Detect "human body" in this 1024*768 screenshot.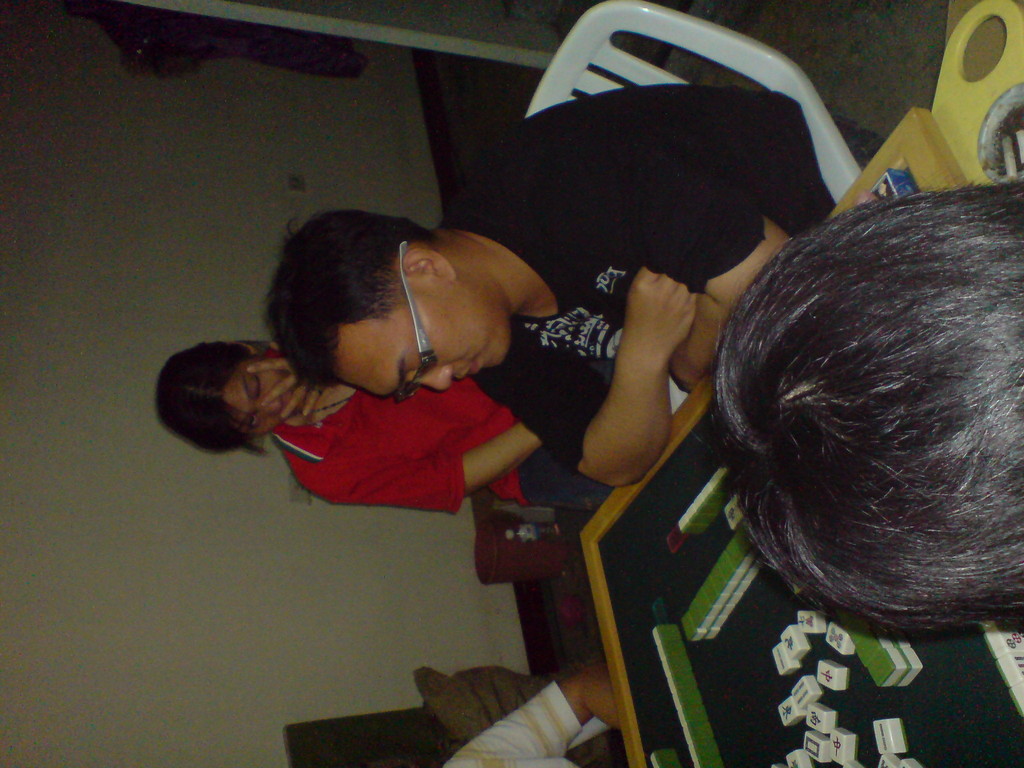
Detection: (266, 329, 631, 509).
